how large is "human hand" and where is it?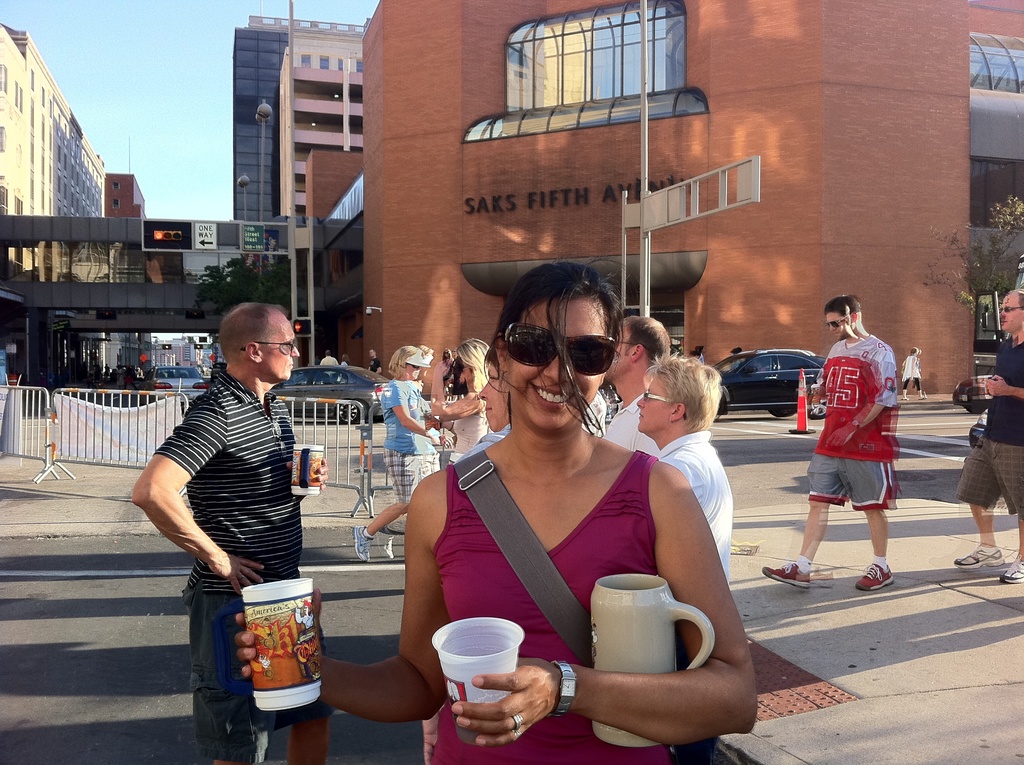
Bounding box: BBox(467, 658, 577, 739).
